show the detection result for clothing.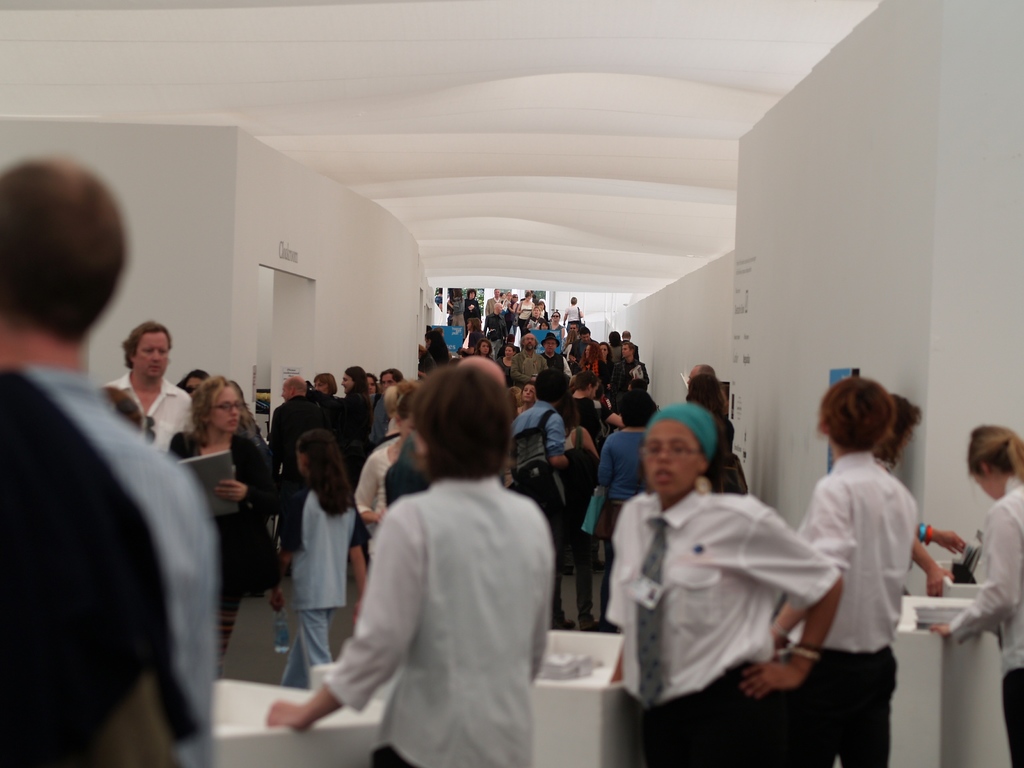
(956,478,1023,767).
